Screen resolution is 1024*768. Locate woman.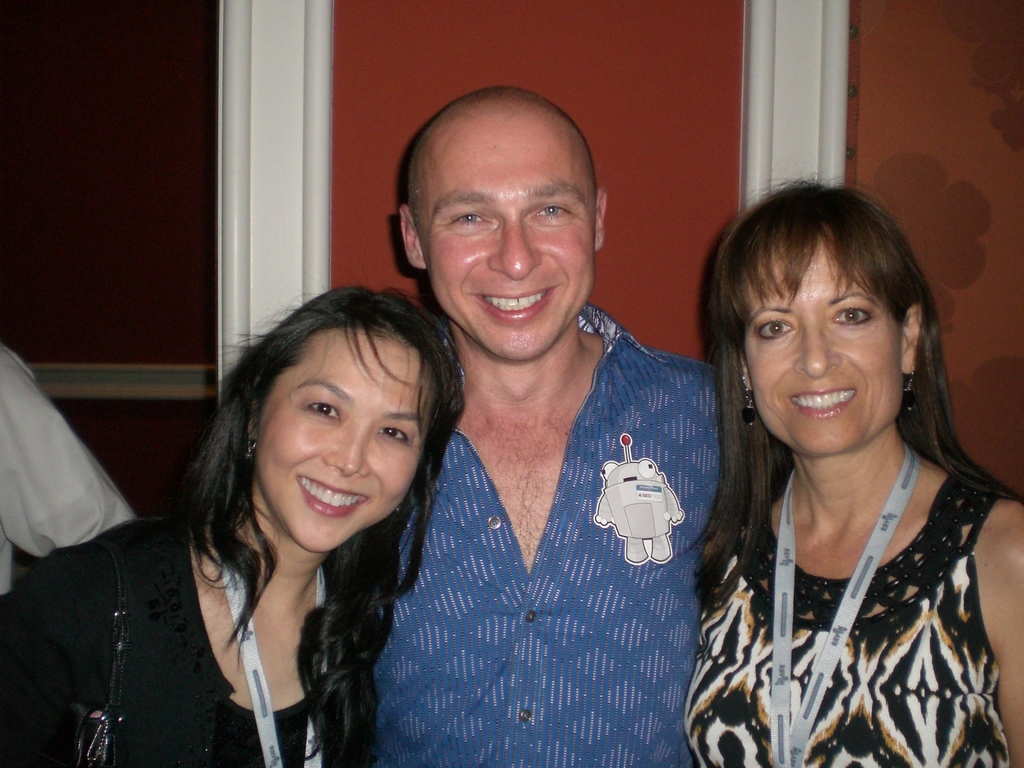
bbox(677, 171, 1023, 767).
